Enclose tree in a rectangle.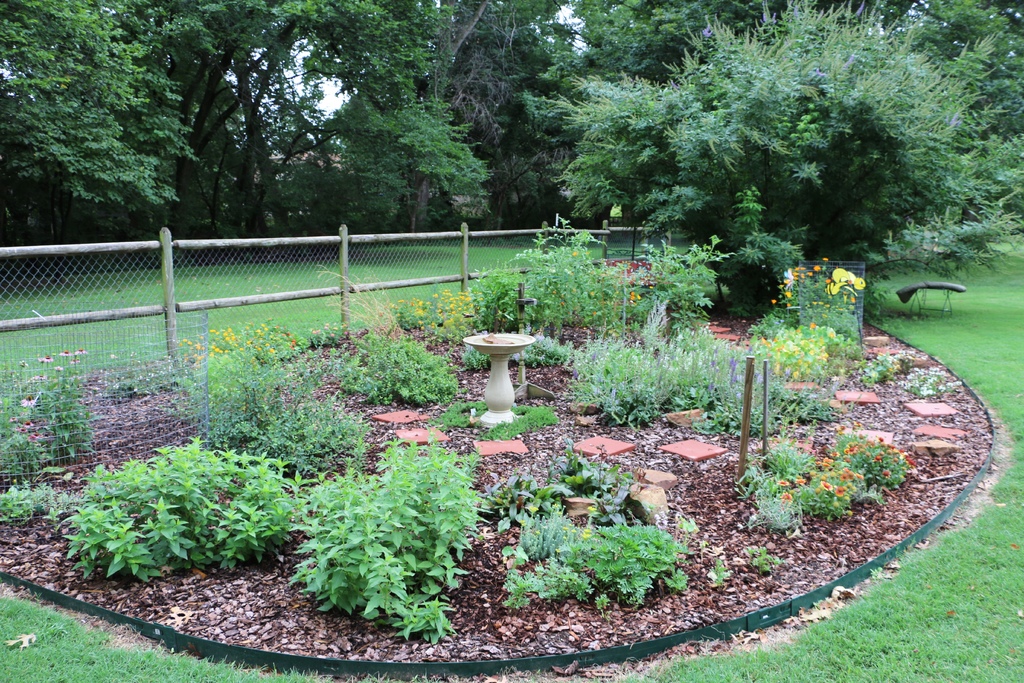
110,0,409,256.
